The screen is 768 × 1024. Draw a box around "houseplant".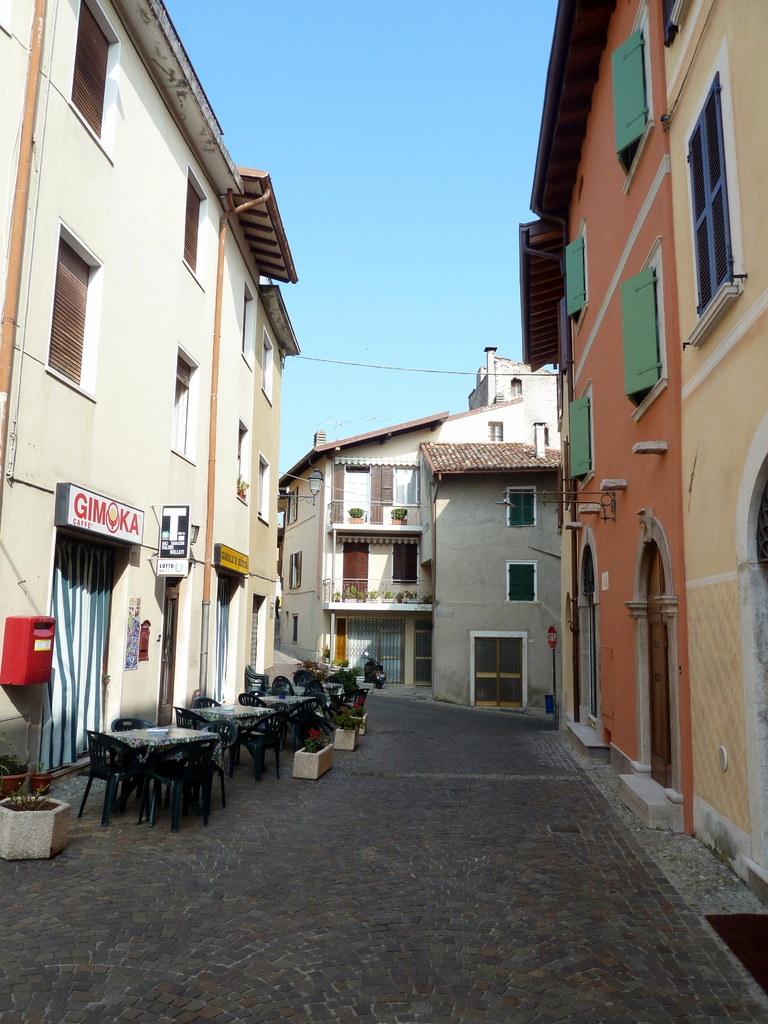
crop(2, 769, 61, 868).
